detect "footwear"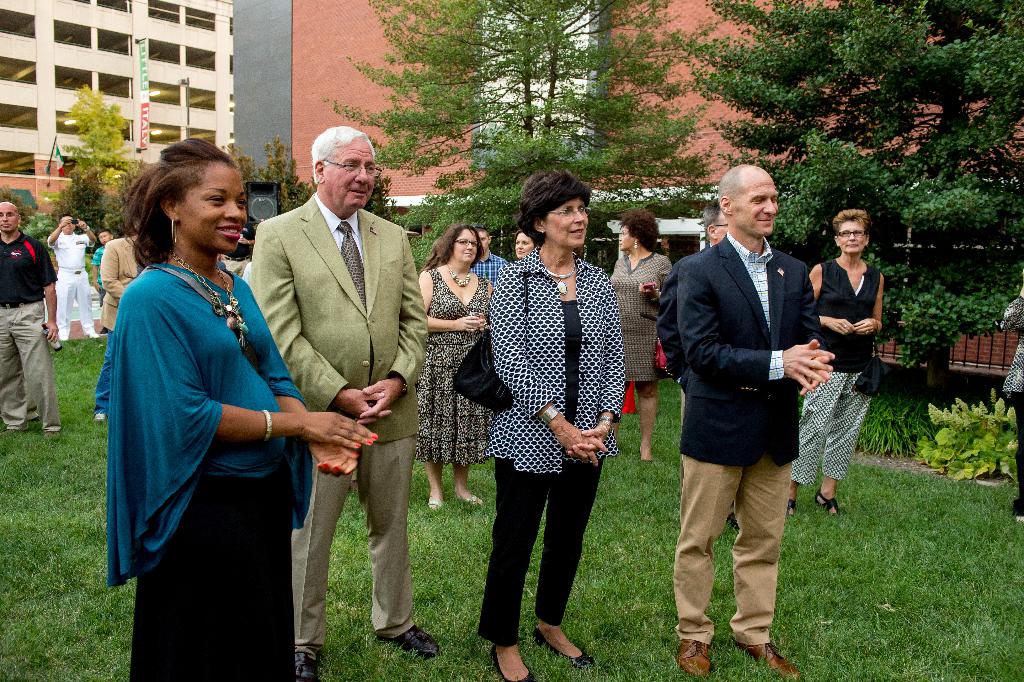
l=817, t=488, r=840, b=520
